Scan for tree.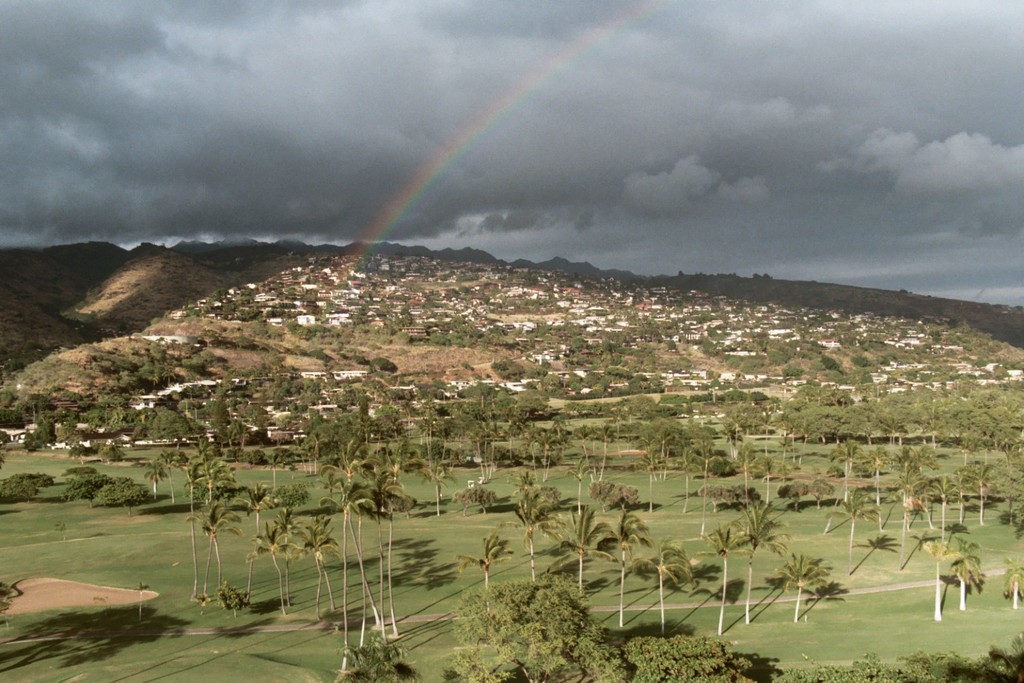
Scan result: (left=697, top=485, right=724, bottom=508).
